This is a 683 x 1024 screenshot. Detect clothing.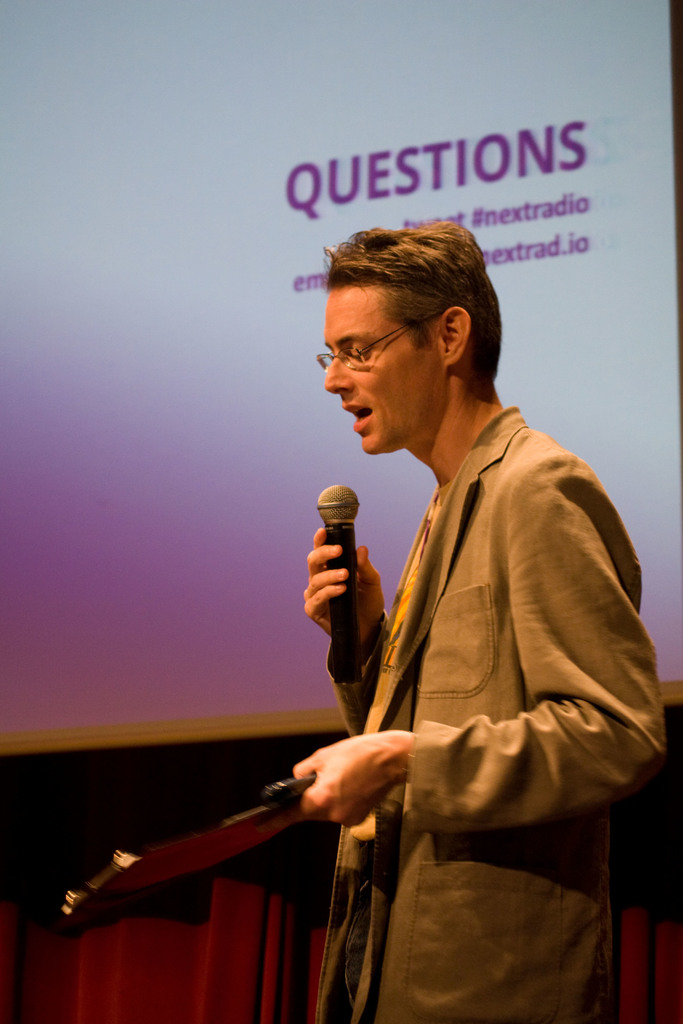
box(332, 403, 682, 1023).
